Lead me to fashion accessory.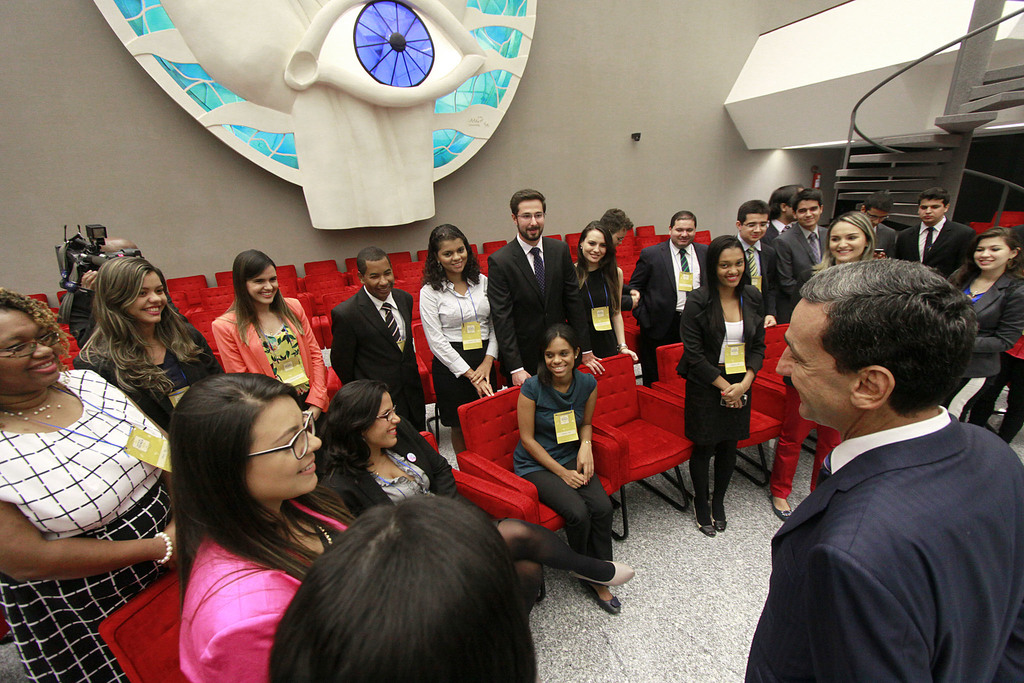
Lead to 3/391/63/421.
